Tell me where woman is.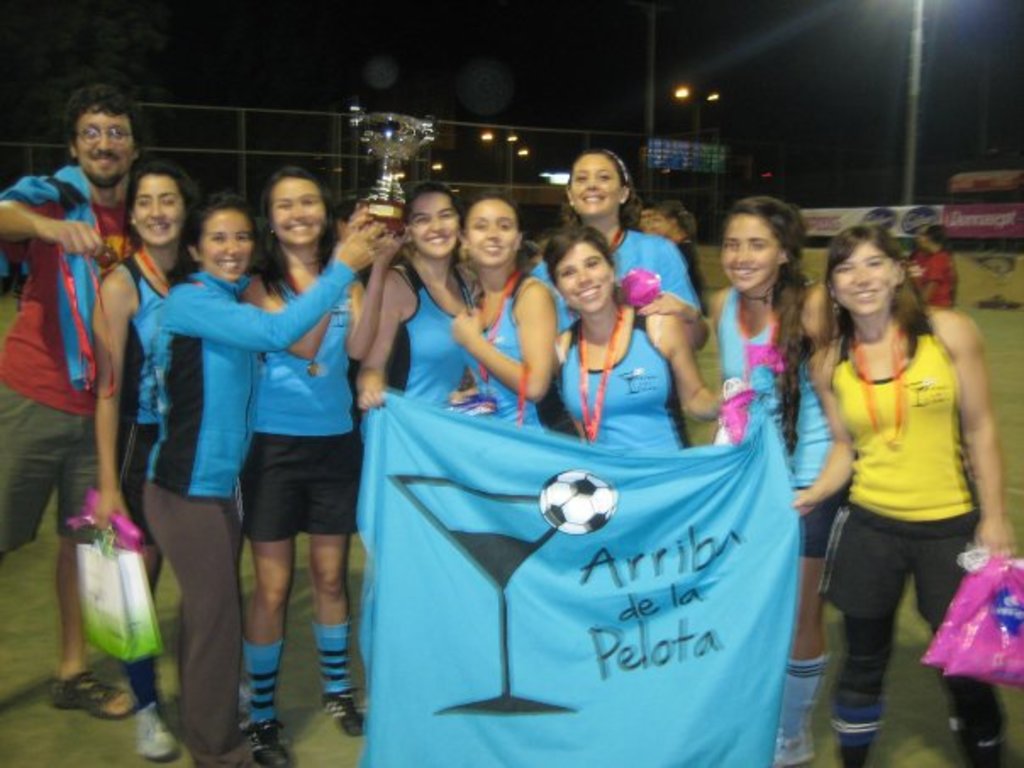
woman is at (709, 193, 839, 765).
